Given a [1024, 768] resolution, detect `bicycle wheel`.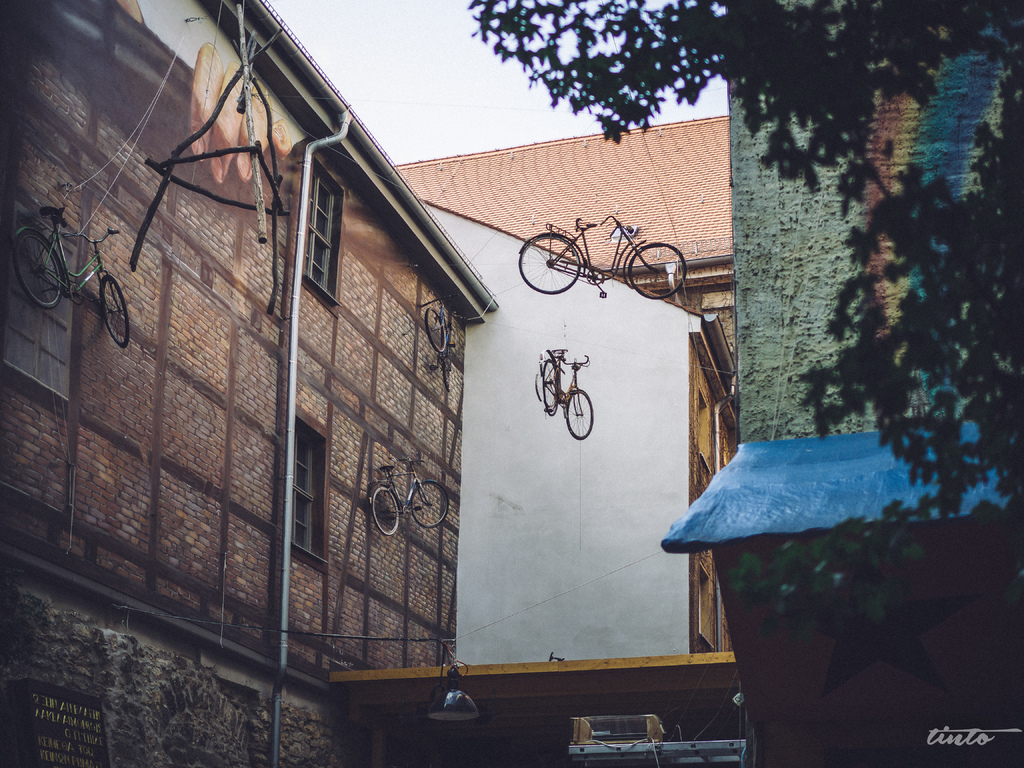
Rect(373, 487, 398, 535).
